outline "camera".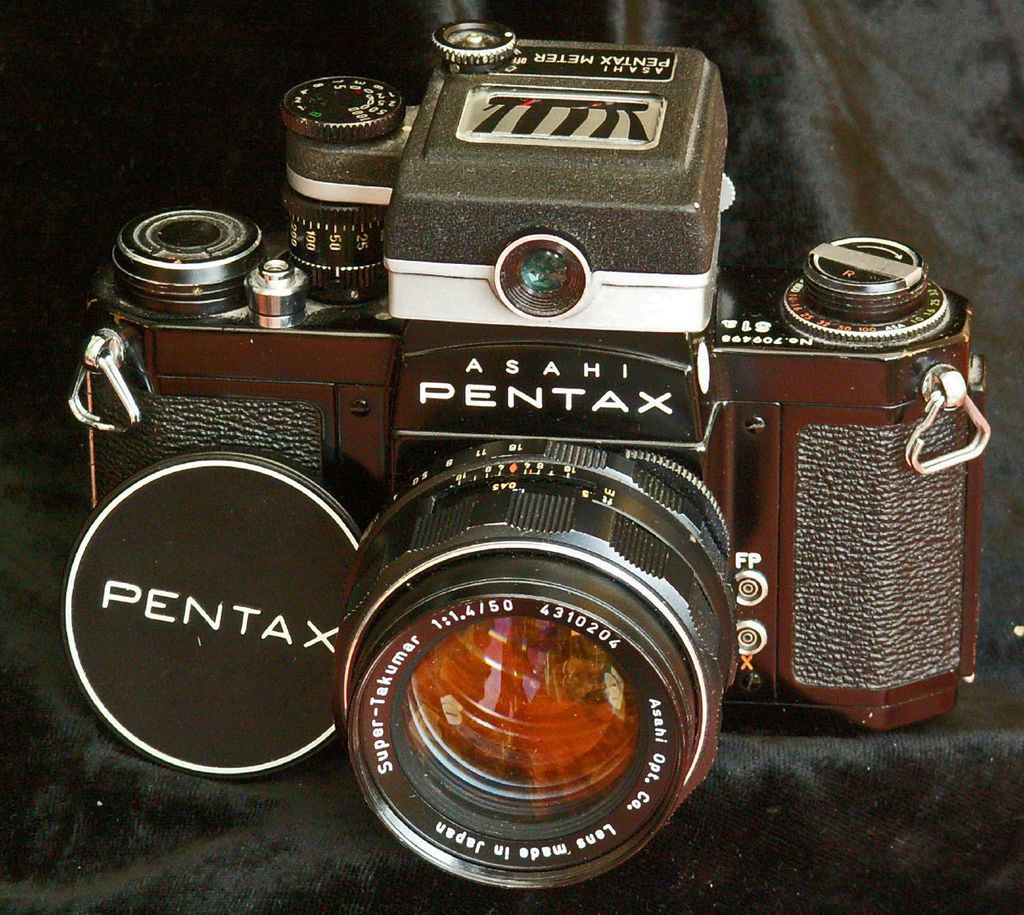
Outline: (65,51,981,896).
